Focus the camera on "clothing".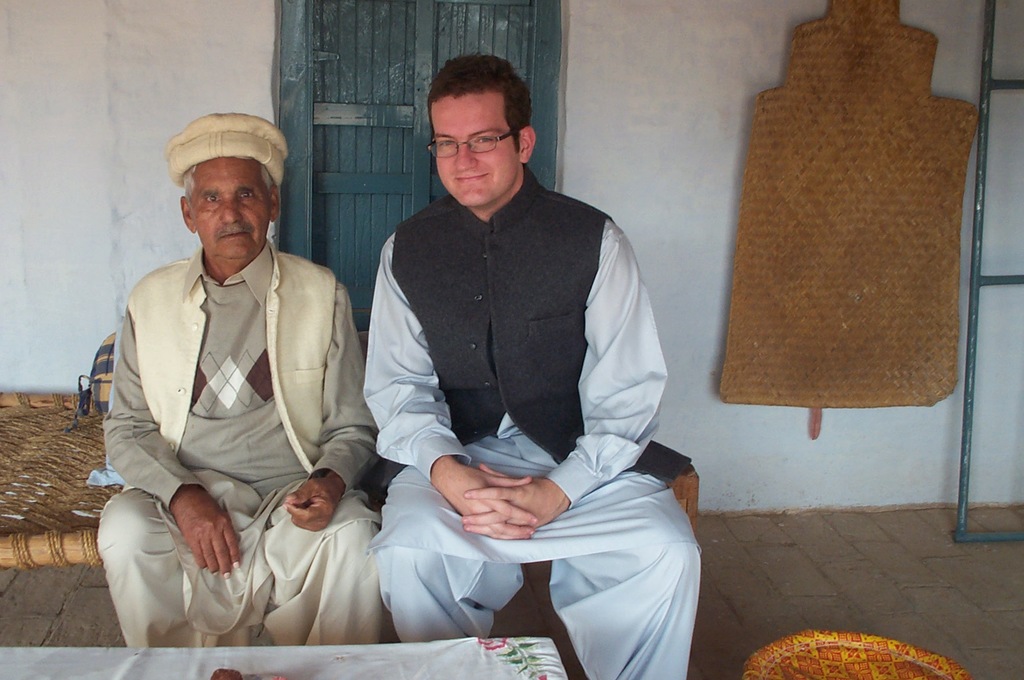
Focus region: [x1=100, y1=194, x2=377, y2=617].
